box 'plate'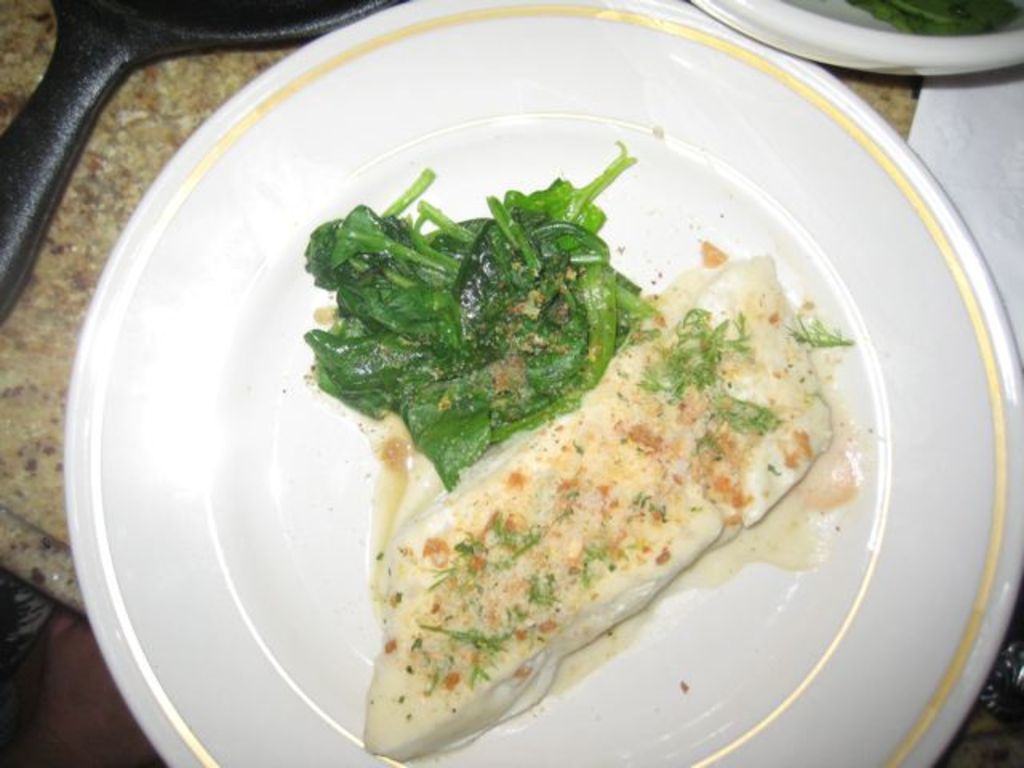
155/24/1023/767
